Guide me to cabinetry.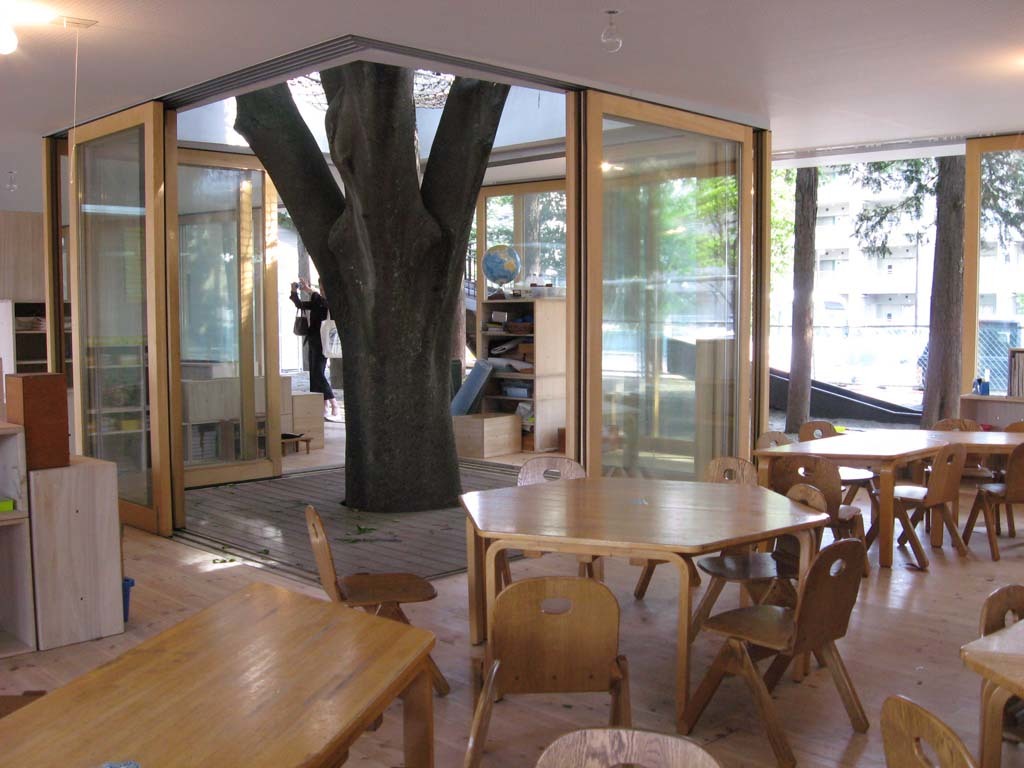
Guidance: <bbox>165, 362, 242, 481</bbox>.
